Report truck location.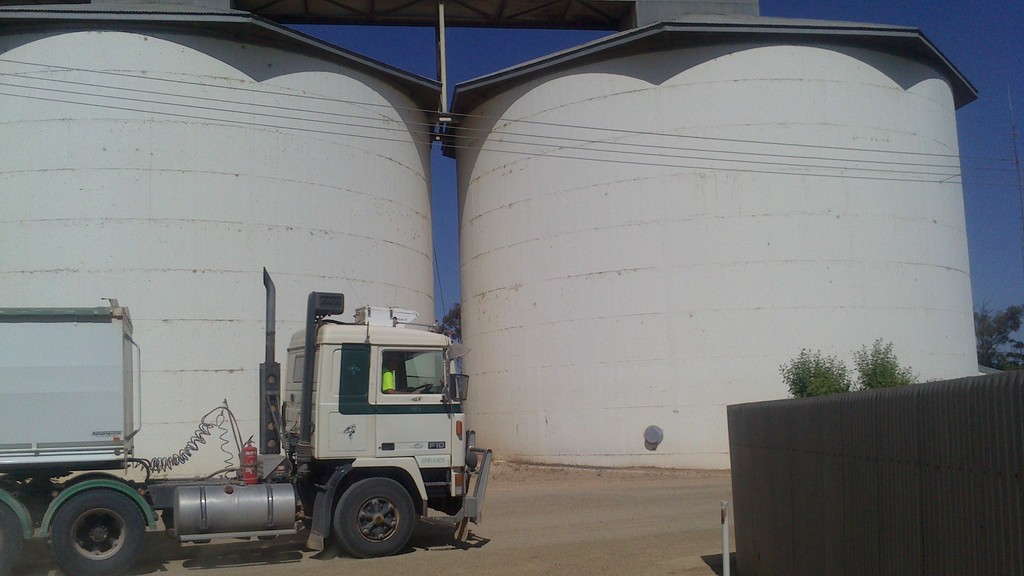
Report: 18 275 457 559.
